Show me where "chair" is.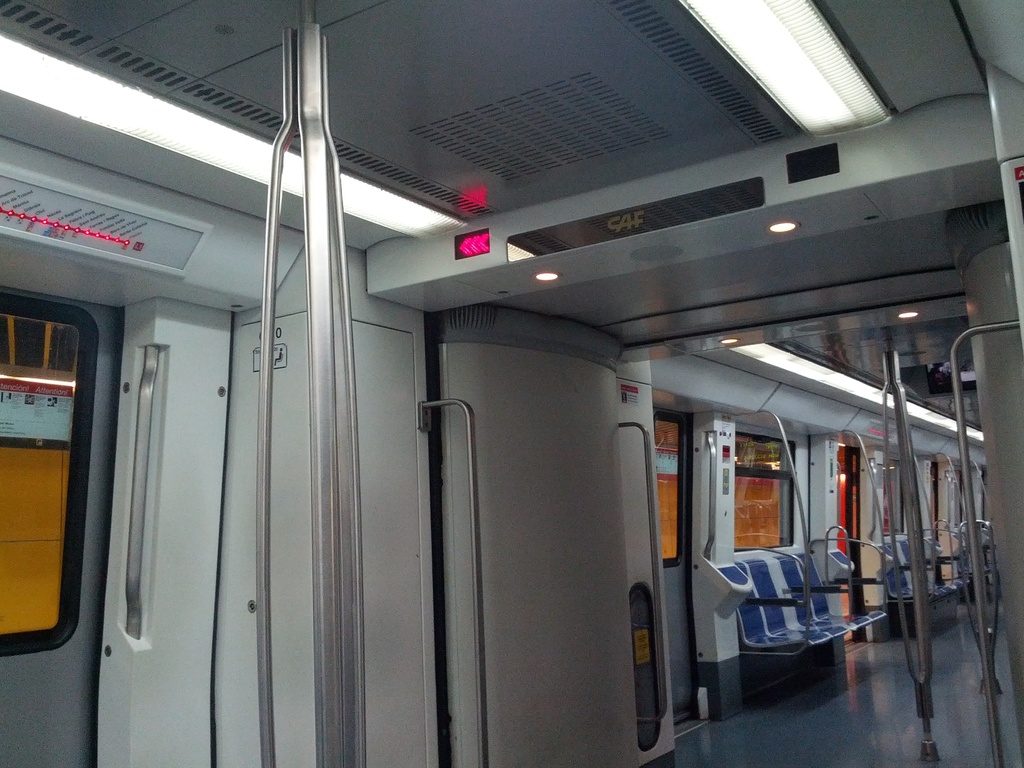
"chair" is at [722,565,794,662].
